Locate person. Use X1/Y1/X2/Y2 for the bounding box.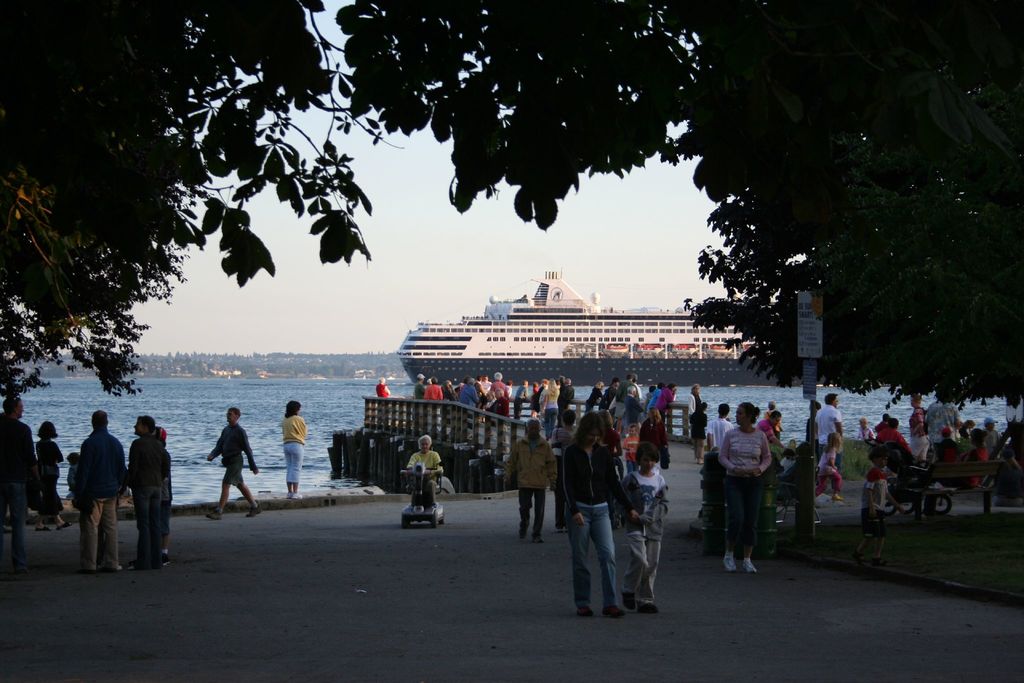
205/406/261/520.
